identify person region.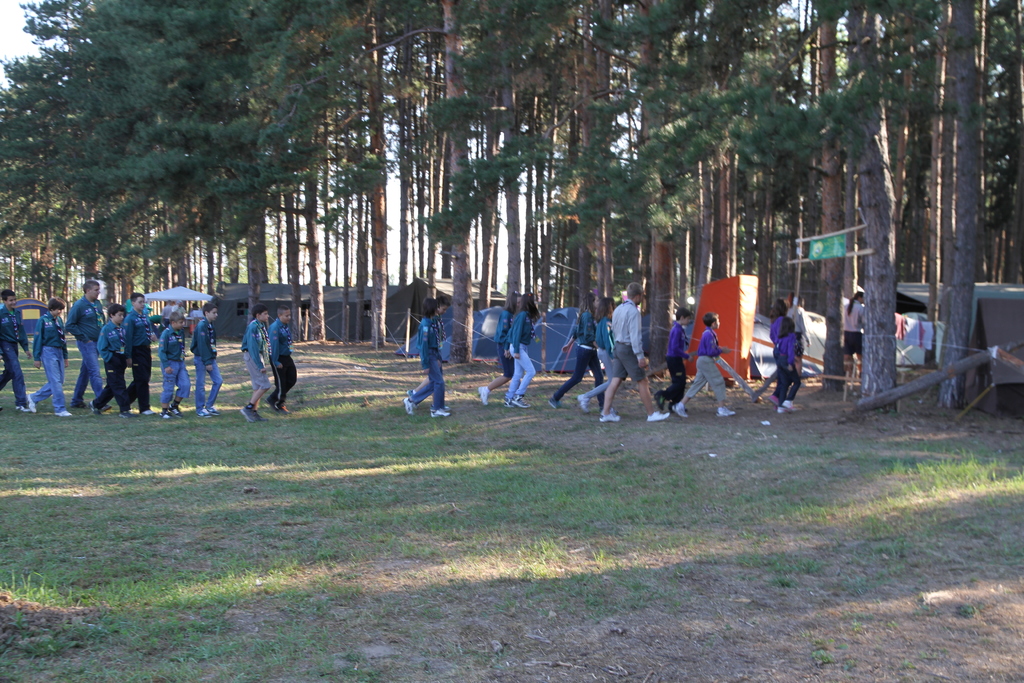
Region: {"x1": 267, "y1": 305, "x2": 296, "y2": 414}.
